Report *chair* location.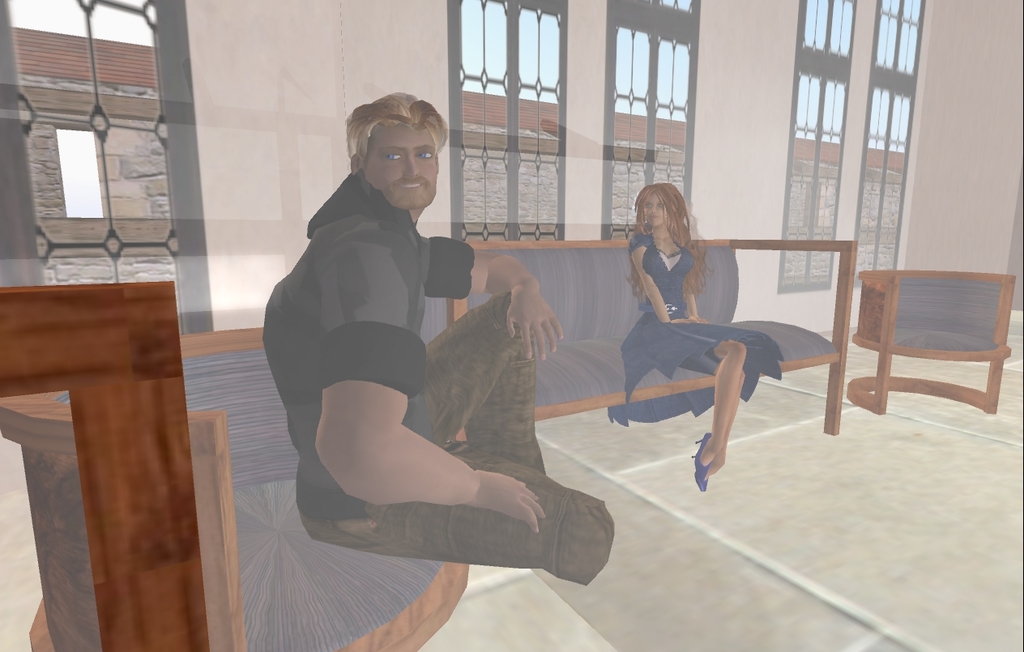
Report: box=[845, 239, 1020, 431].
